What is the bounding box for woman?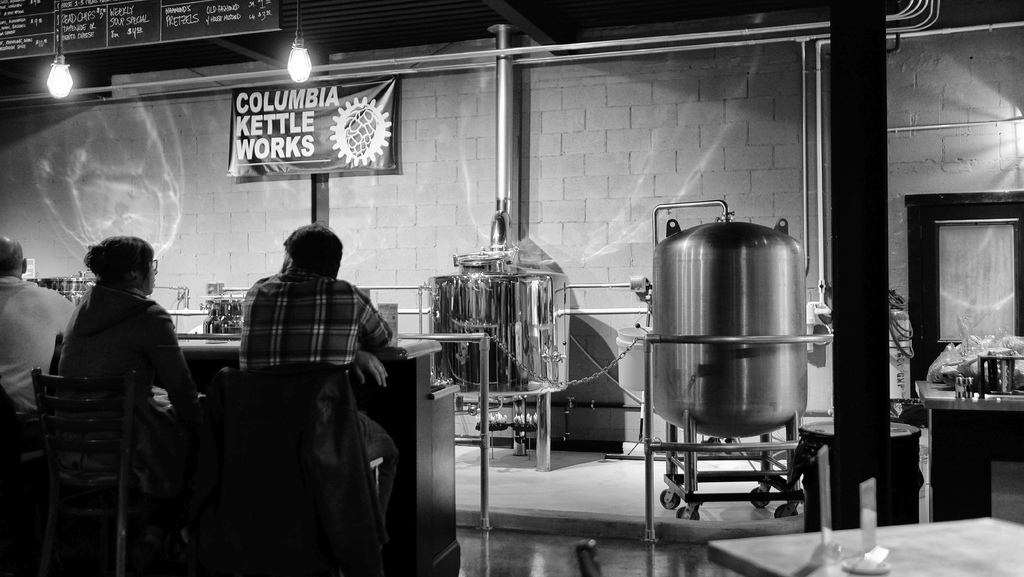
box(47, 202, 193, 536).
